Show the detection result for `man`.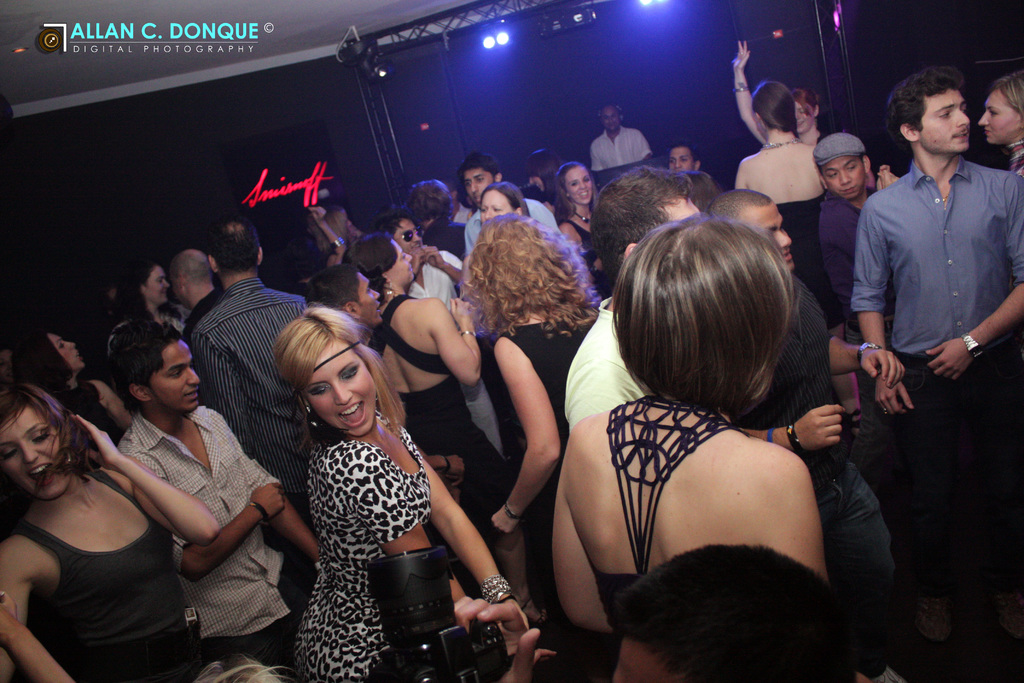
x1=844 y1=52 x2=1014 y2=680.
